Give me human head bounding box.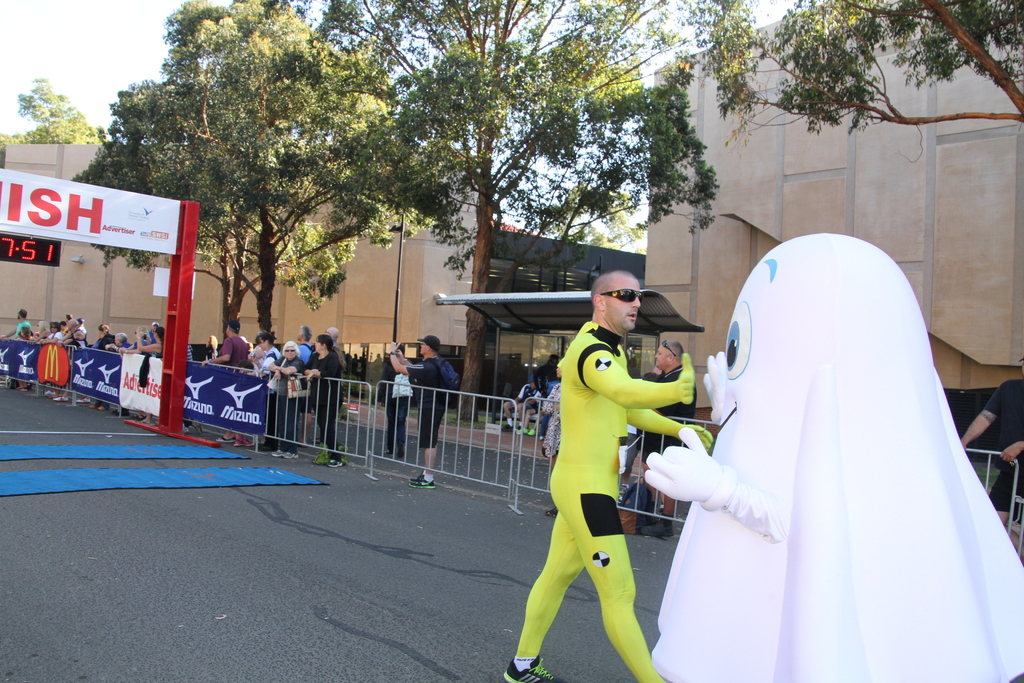
BBox(419, 336, 440, 355).
